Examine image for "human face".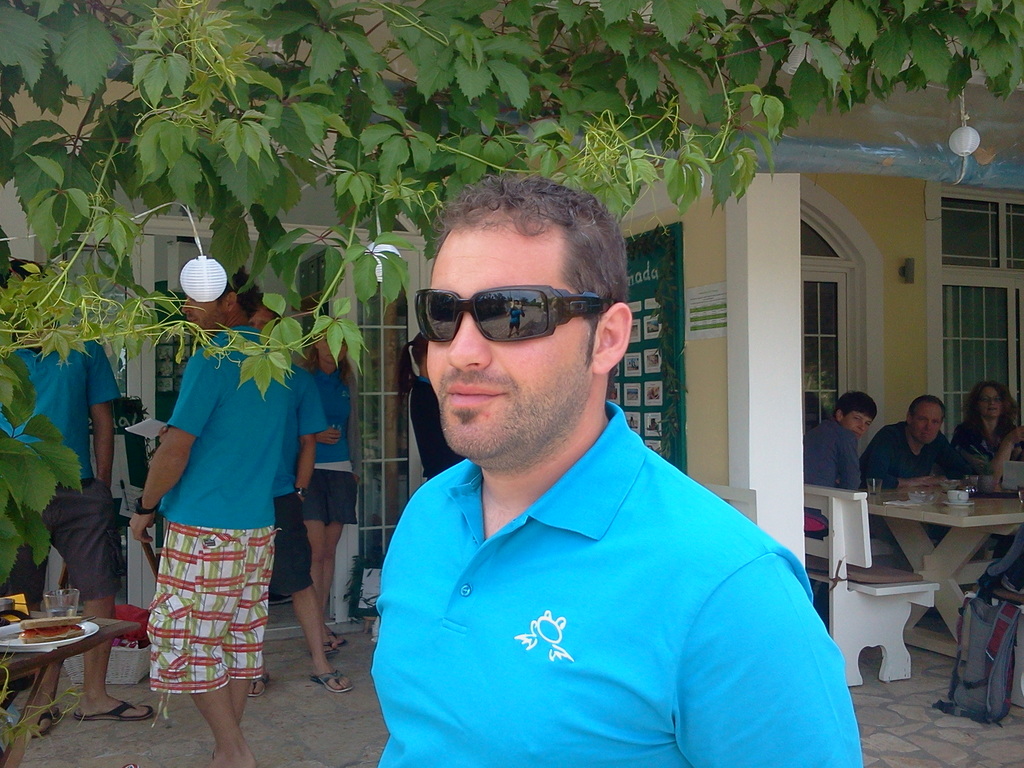
Examination result: (left=911, top=403, right=941, bottom=438).
